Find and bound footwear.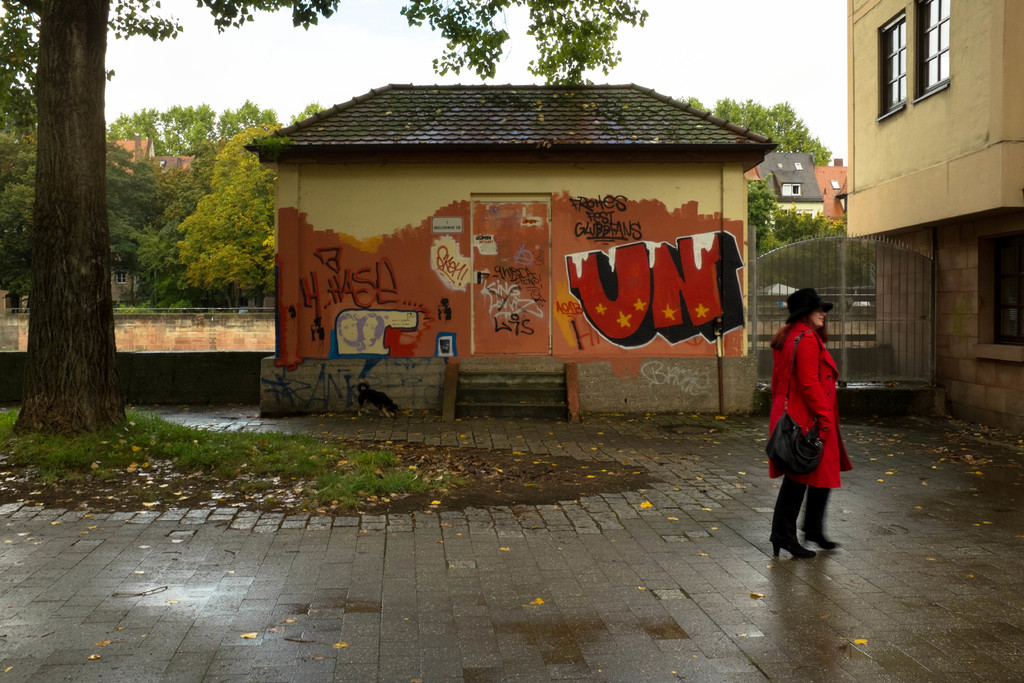
Bound: rect(768, 481, 817, 561).
